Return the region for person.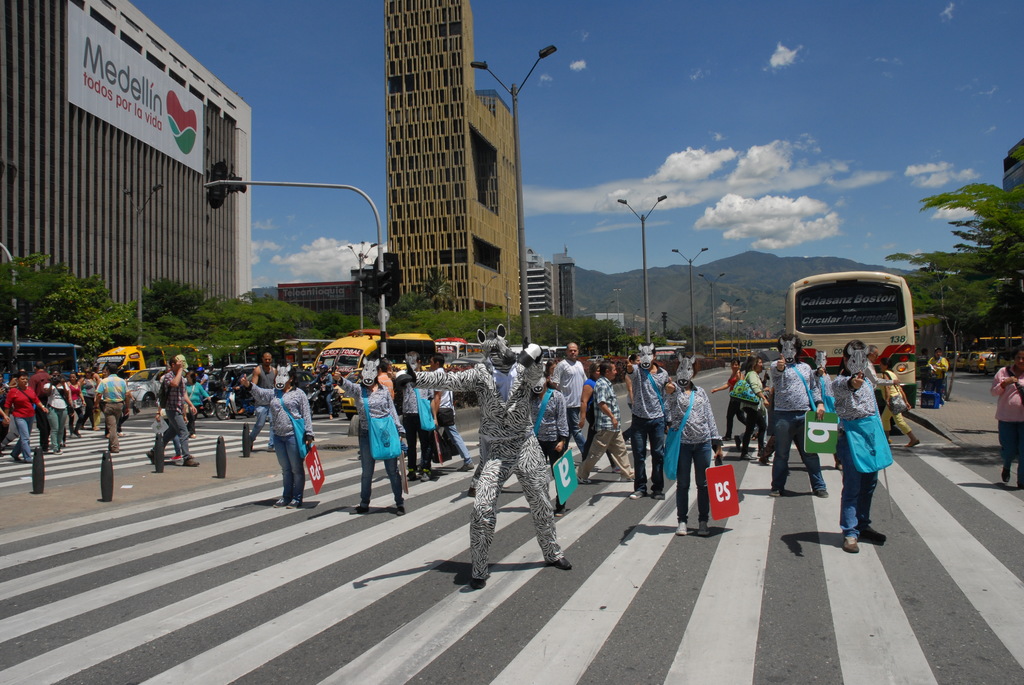
<bbox>990, 344, 1023, 490</bbox>.
